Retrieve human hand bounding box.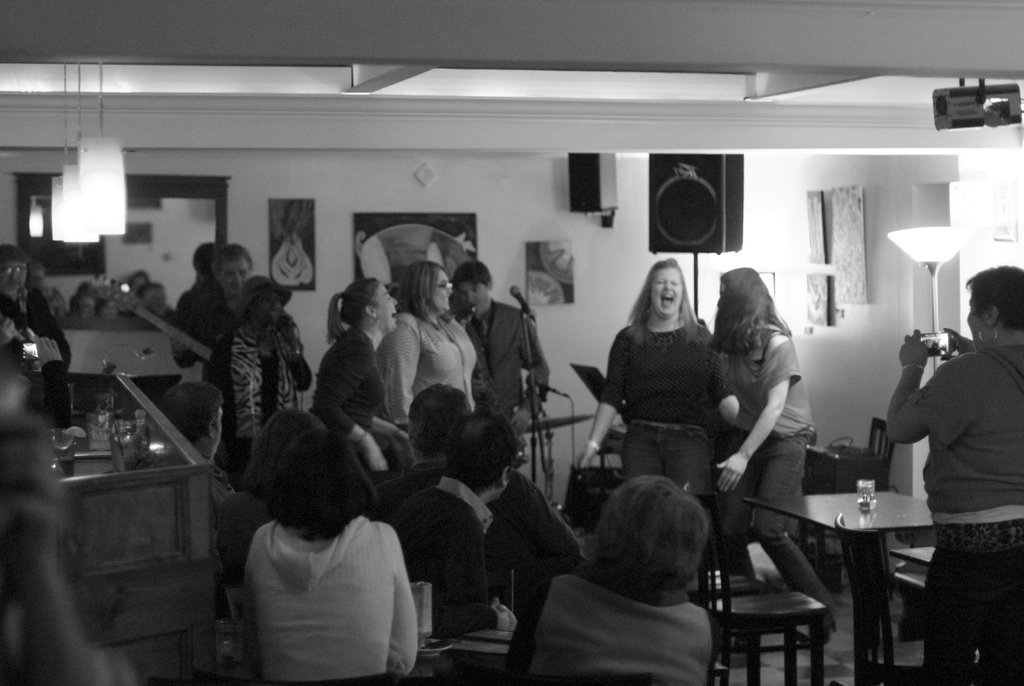
Bounding box: 389/431/415/466.
